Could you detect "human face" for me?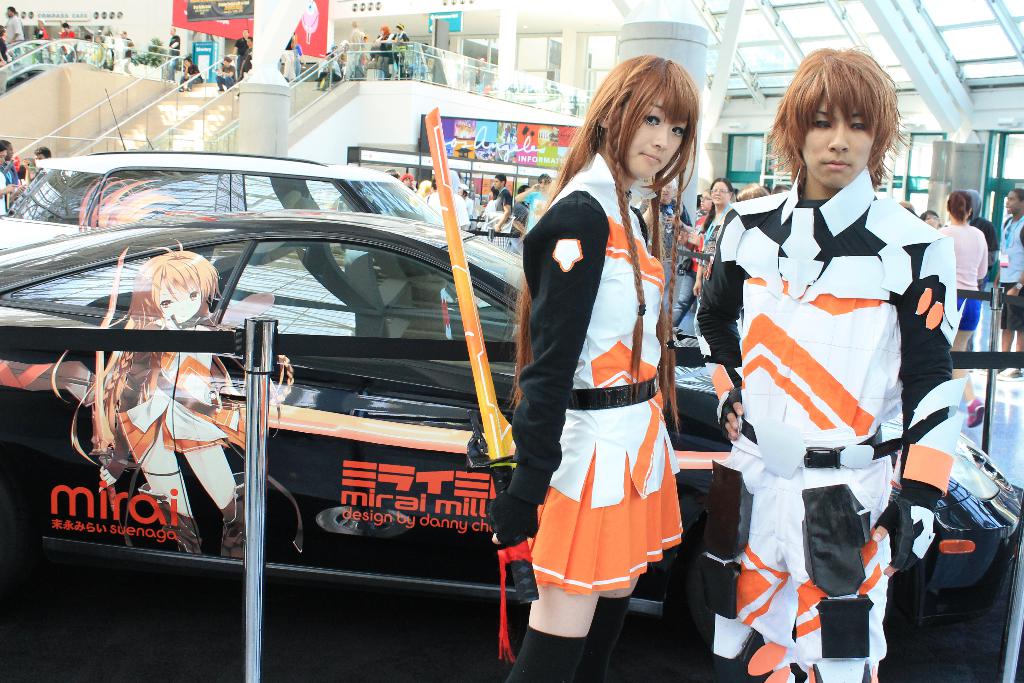
Detection result: Rect(246, 37, 250, 48).
